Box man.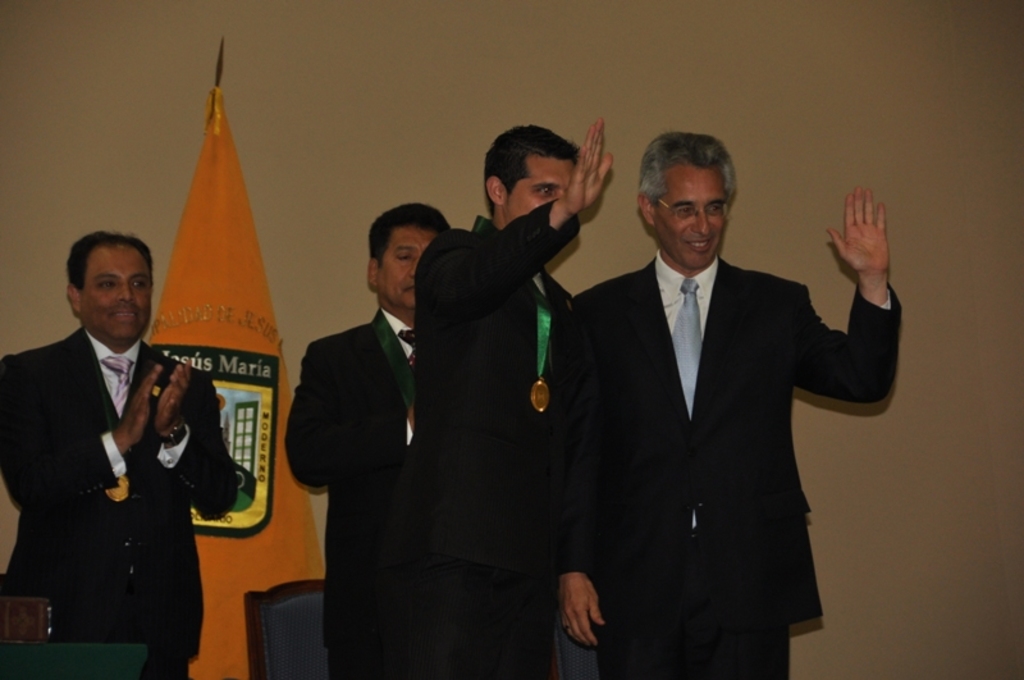
rect(545, 129, 902, 679).
